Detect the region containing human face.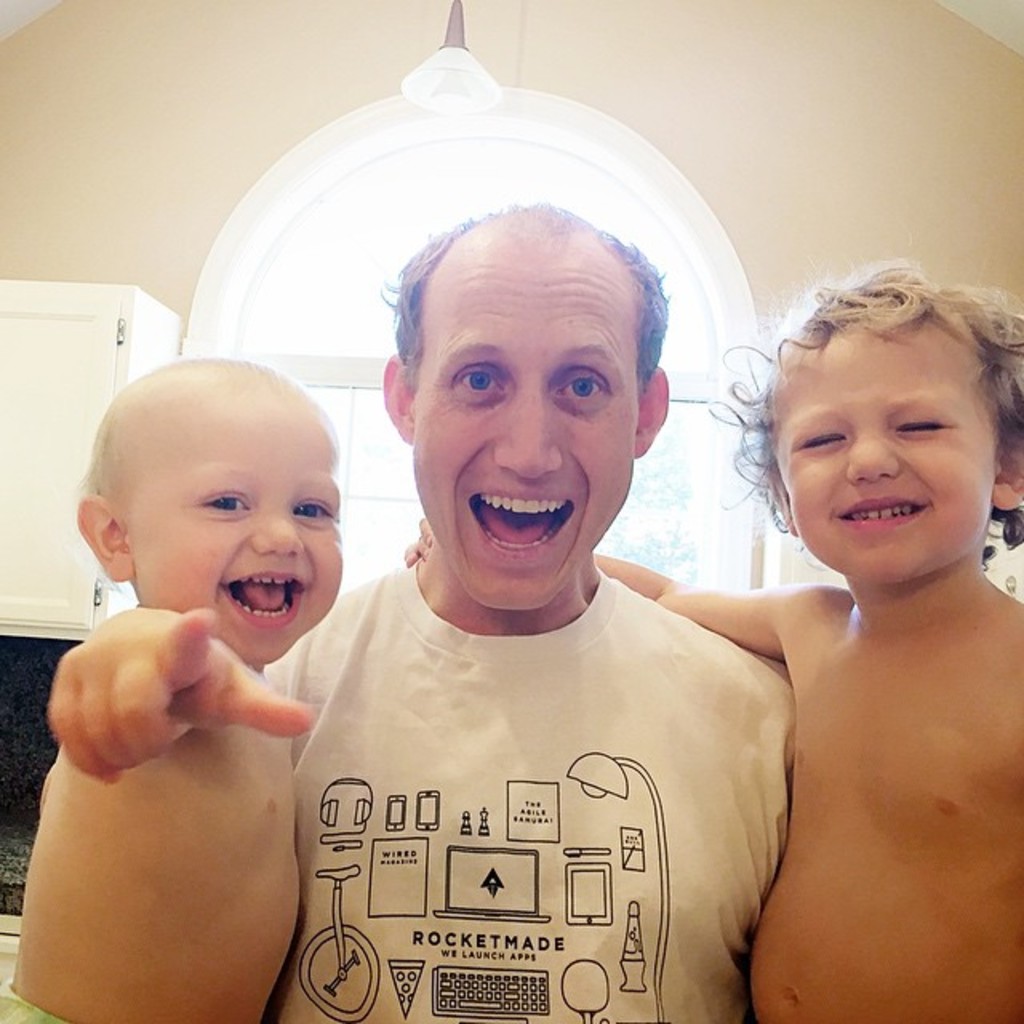
region(134, 371, 347, 666).
